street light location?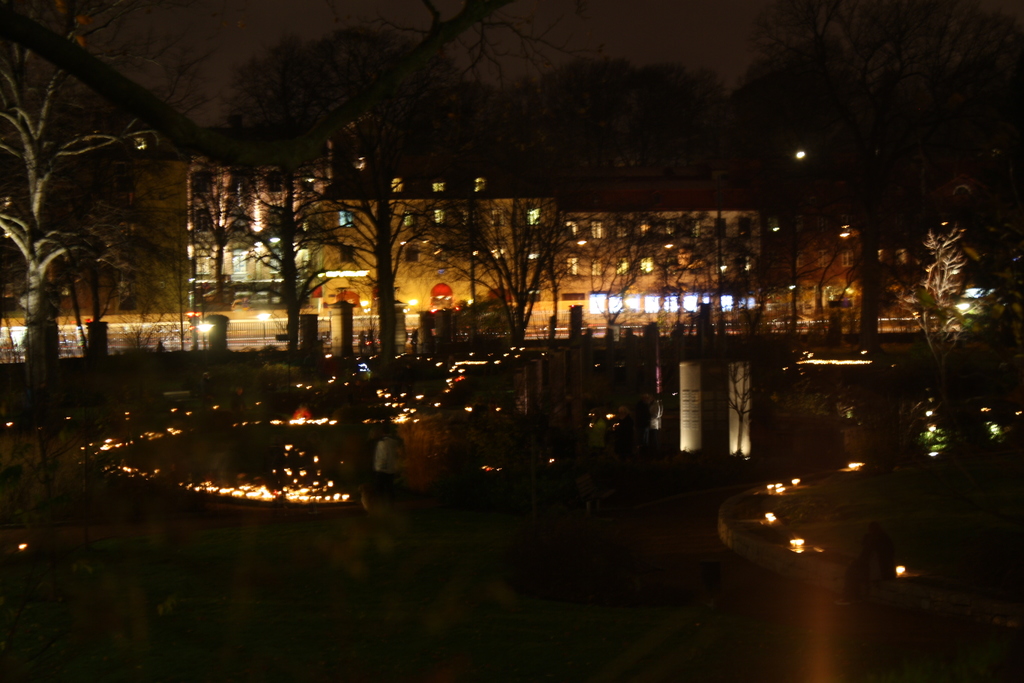
detection(260, 310, 273, 350)
